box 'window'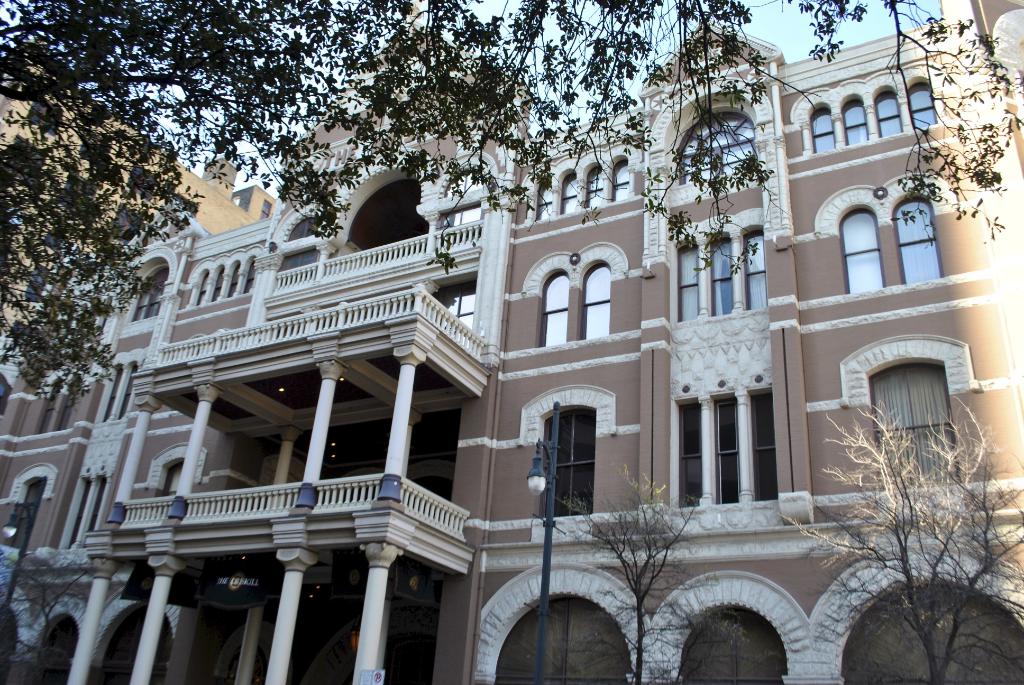
x1=548, y1=404, x2=598, y2=519
